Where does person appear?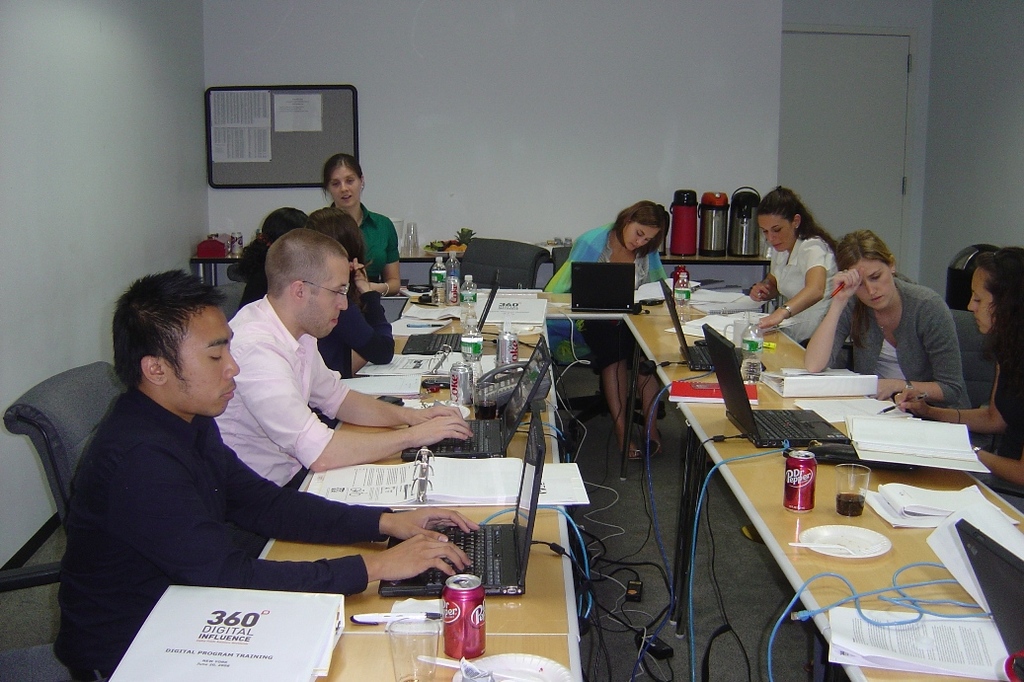
Appears at bbox=(806, 227, 973, 407).
